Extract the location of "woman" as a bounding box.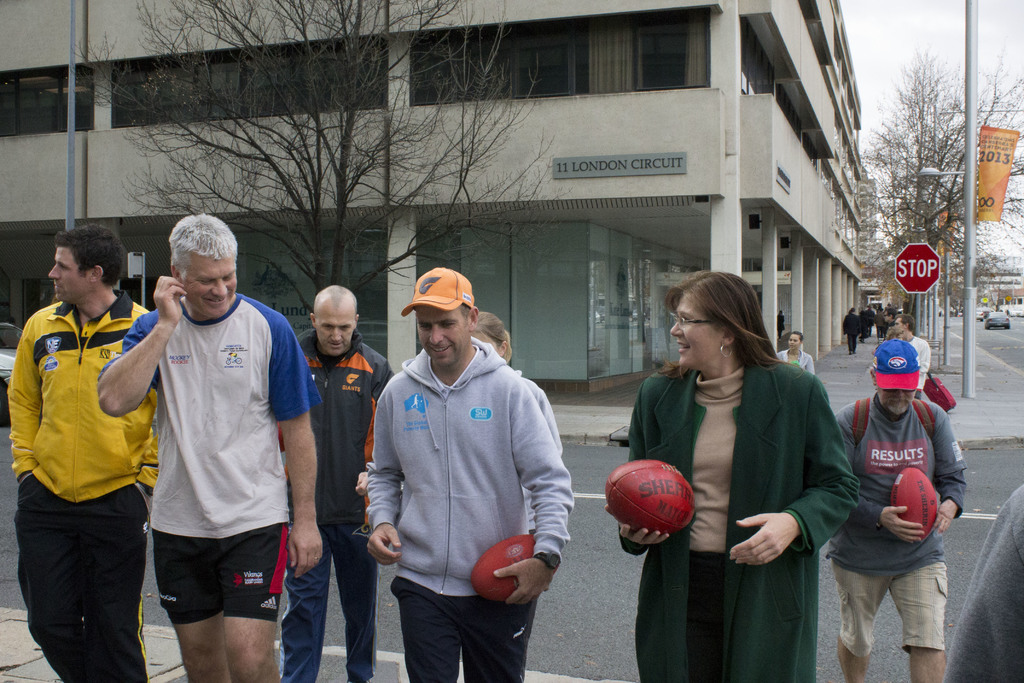
rect(468, 311, 574, 548).
